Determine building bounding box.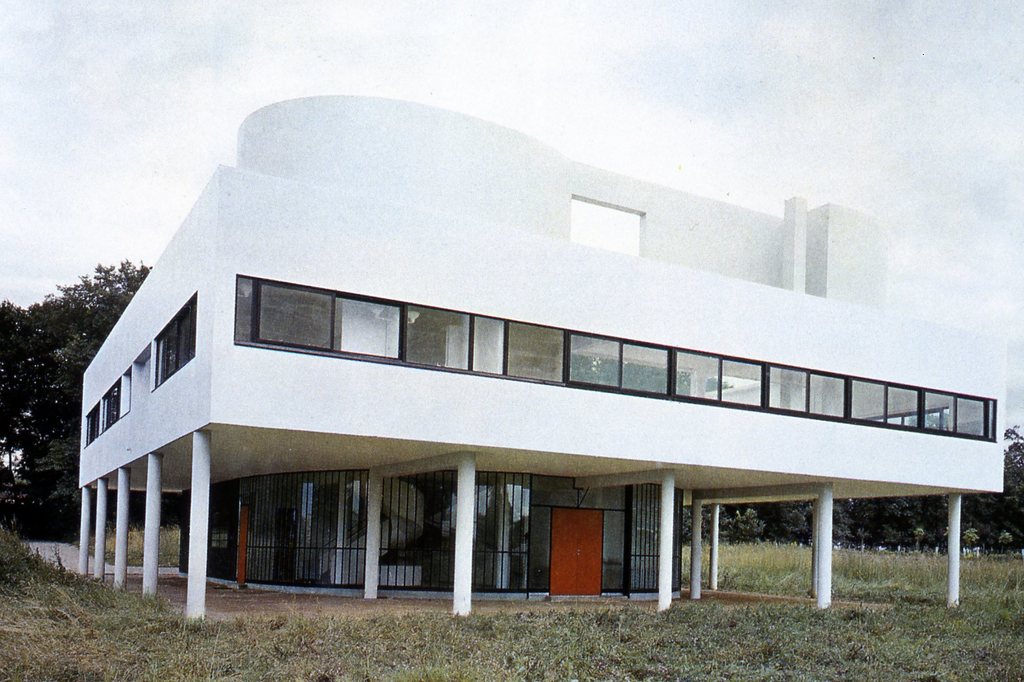
Determined: <bbox>77, 94, 1007, 618</bbox>.
